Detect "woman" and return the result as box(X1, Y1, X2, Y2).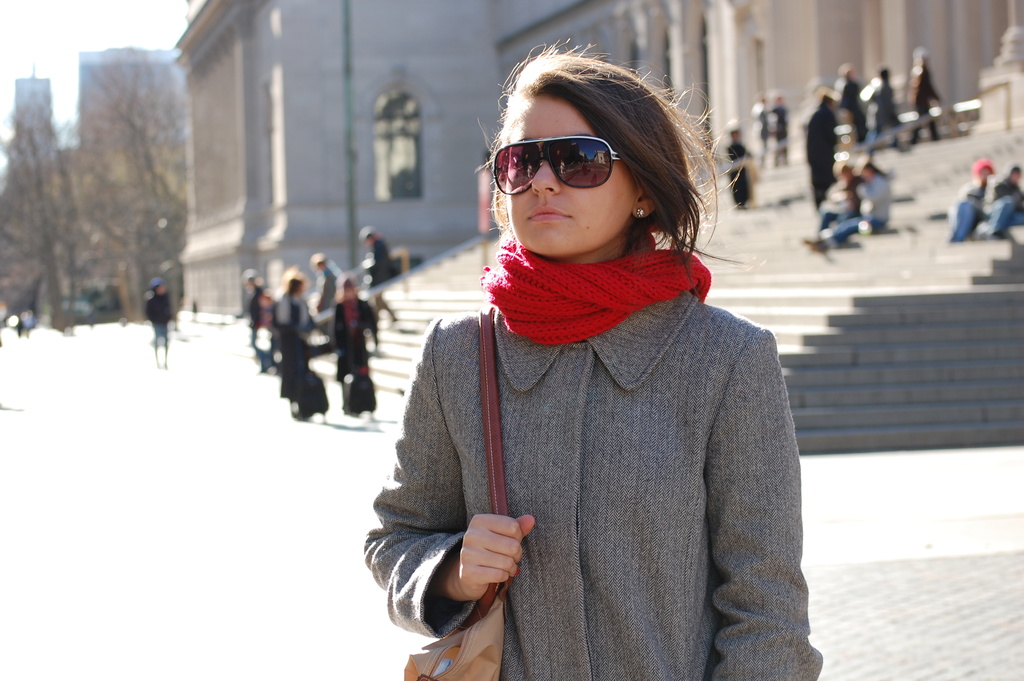
box(802, 161, 892, 251).
